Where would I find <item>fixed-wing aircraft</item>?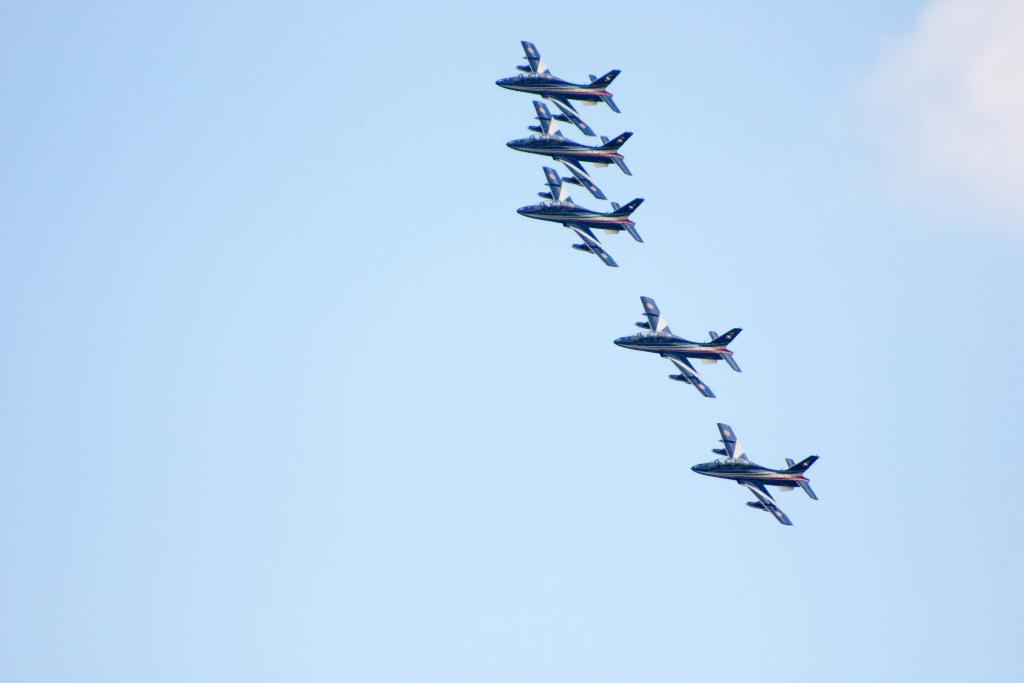
At locate(615, 297, 741, 394).
